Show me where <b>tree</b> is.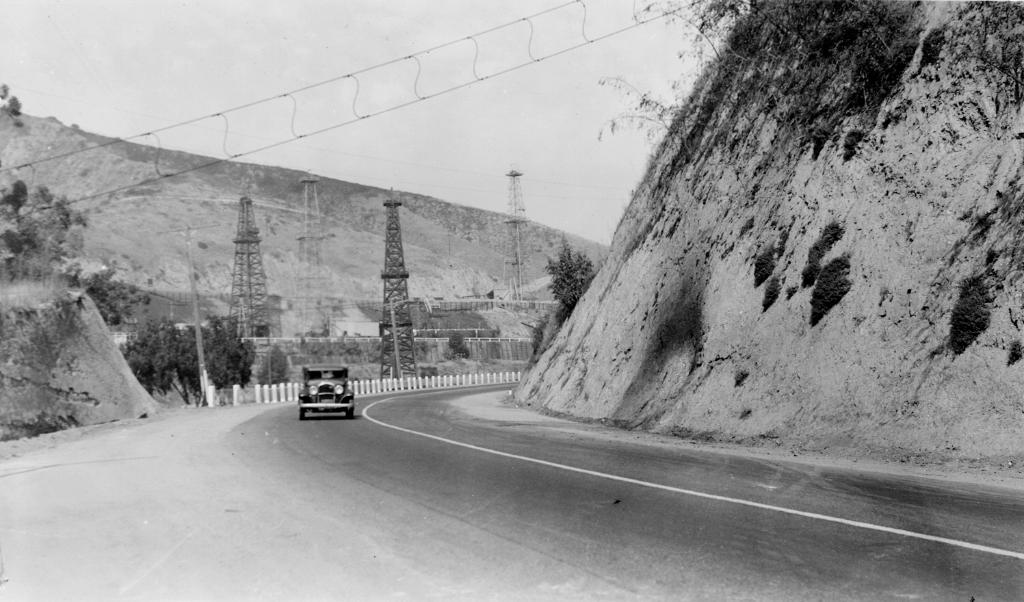
<b>tree</b> is at x1=549, y1=237, x2=599, y2=322.
